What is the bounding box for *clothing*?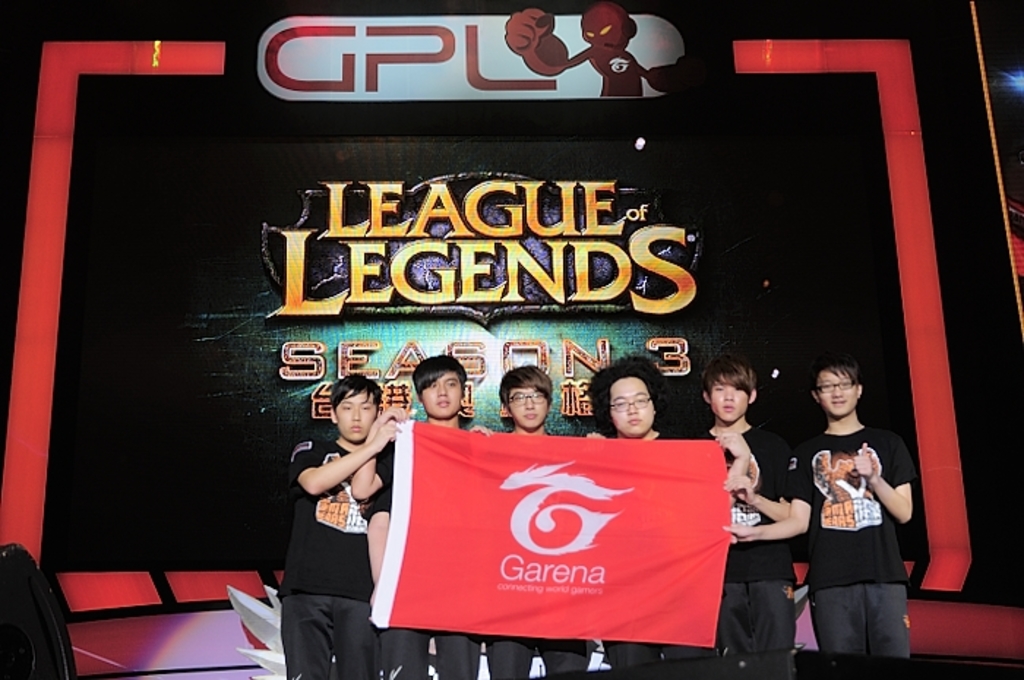
360:433:474:679.
